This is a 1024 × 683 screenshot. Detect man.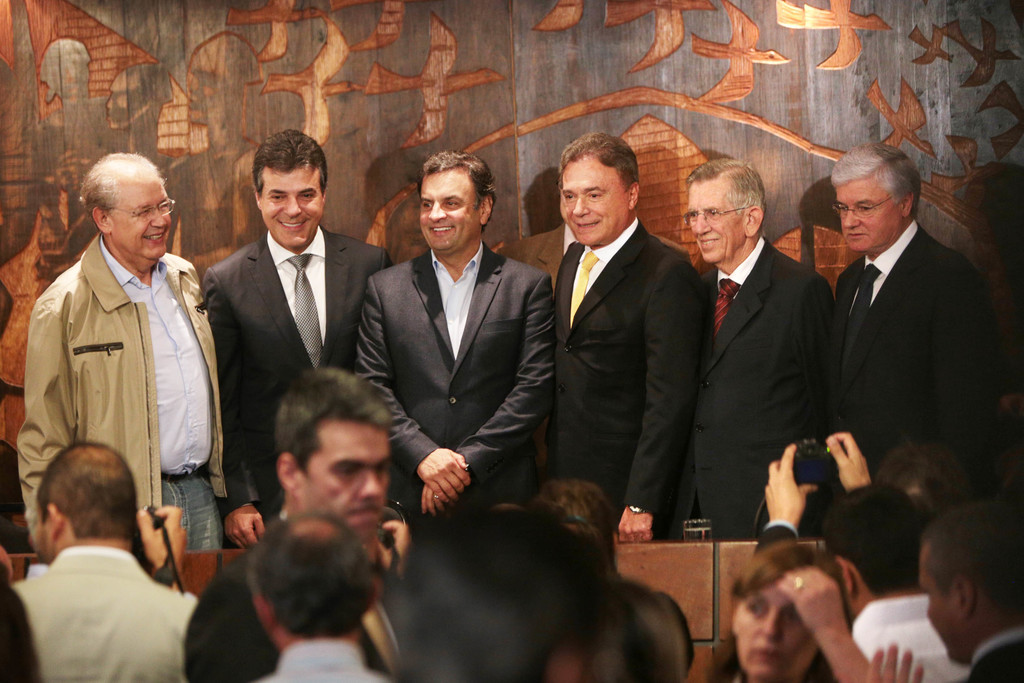
{"left": 822, "top": 144, "right": 988, "bottom": 471}.
